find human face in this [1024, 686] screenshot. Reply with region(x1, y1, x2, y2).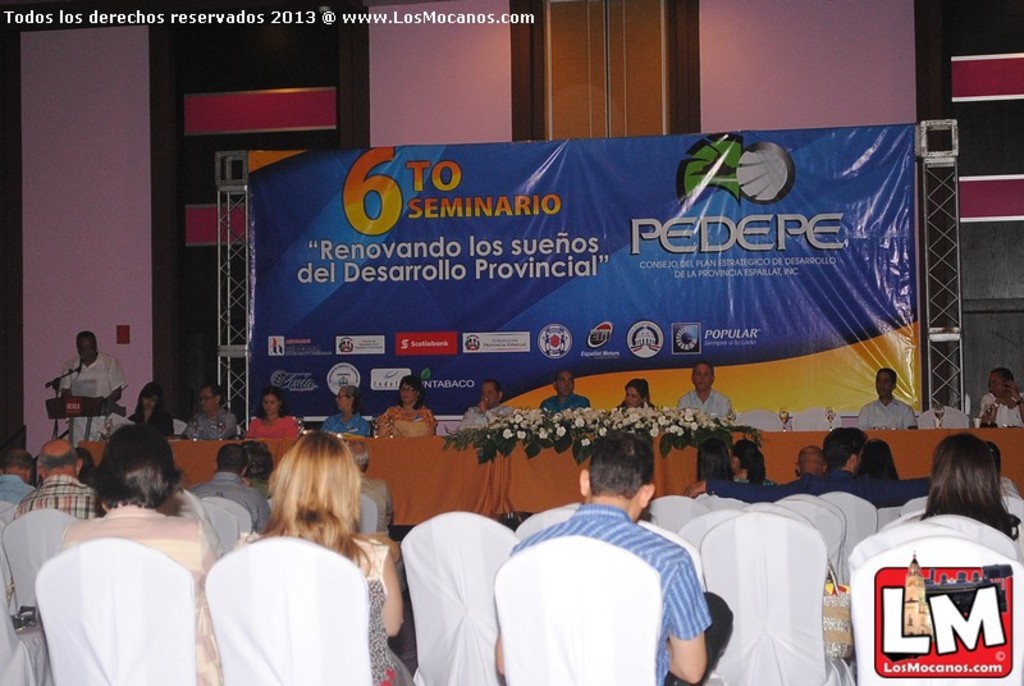
region(625, 385, 646, 411).
